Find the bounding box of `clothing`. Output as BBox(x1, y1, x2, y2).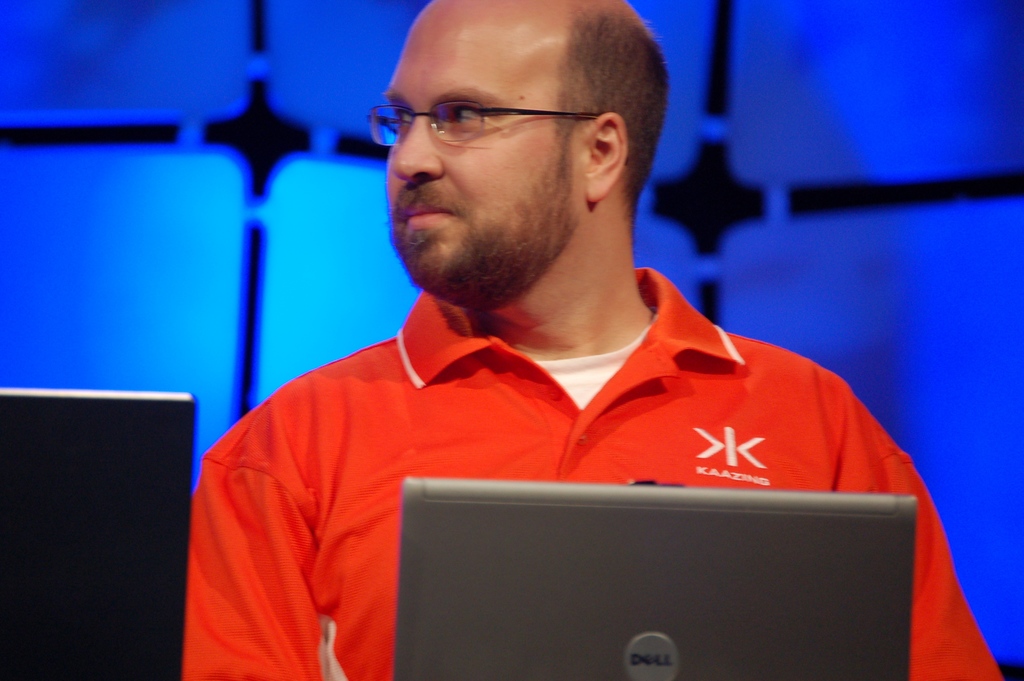
BBox(180, 267, 1003, 680).
